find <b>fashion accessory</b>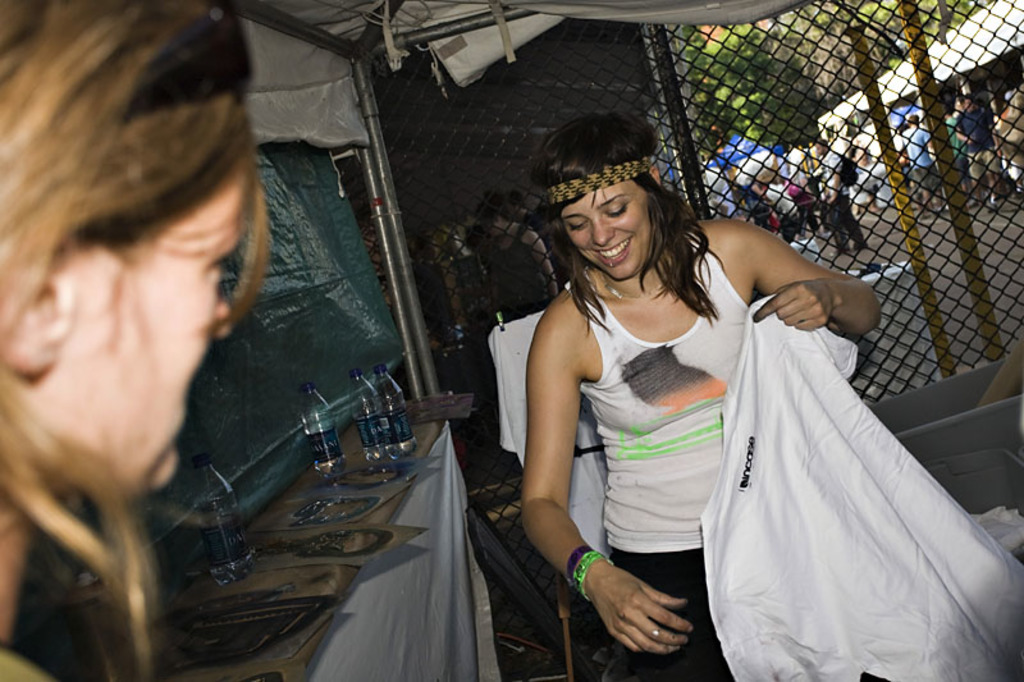
x1=604, y1=271, x2=681, y2=303
